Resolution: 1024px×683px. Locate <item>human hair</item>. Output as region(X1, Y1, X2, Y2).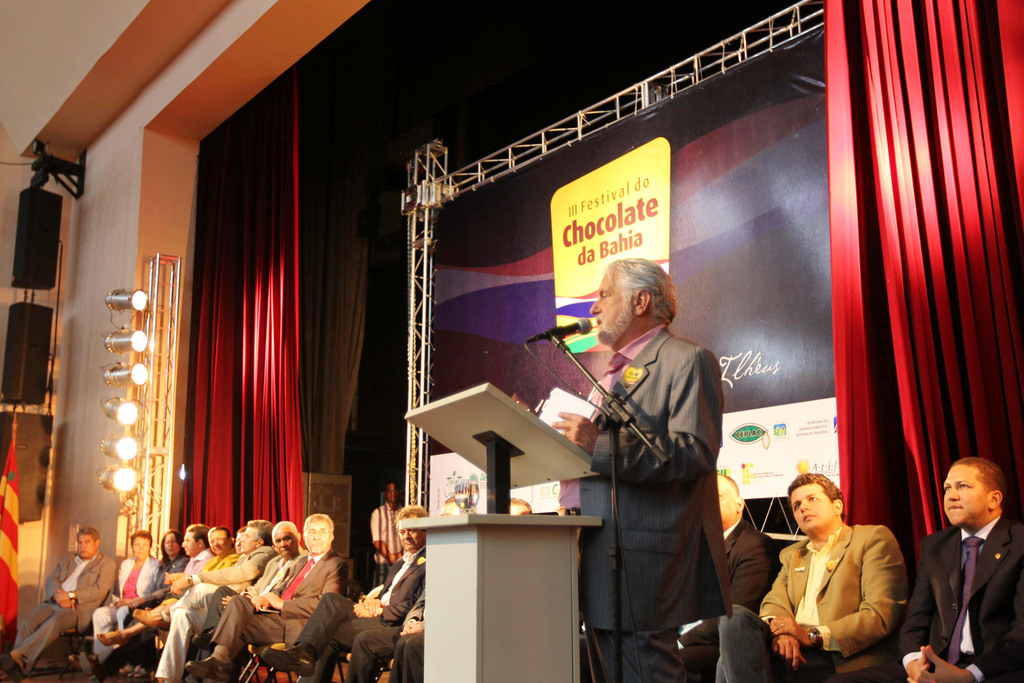
region(396, 506, 429, 523).
